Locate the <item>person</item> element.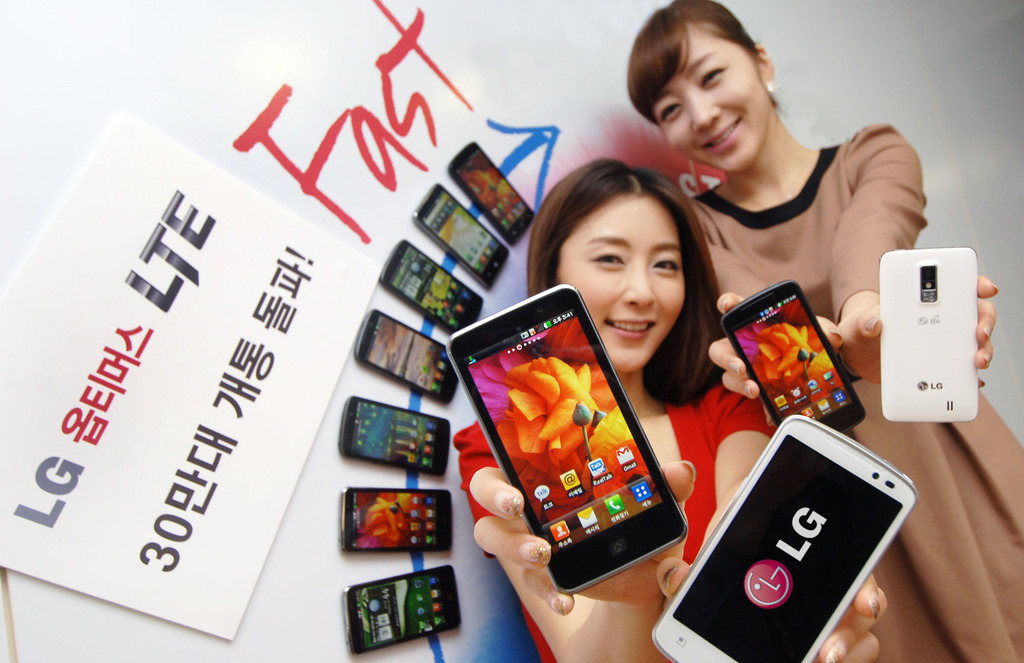
Element bbox: (x1=627, y1=0, x2=1023, y2=662).
